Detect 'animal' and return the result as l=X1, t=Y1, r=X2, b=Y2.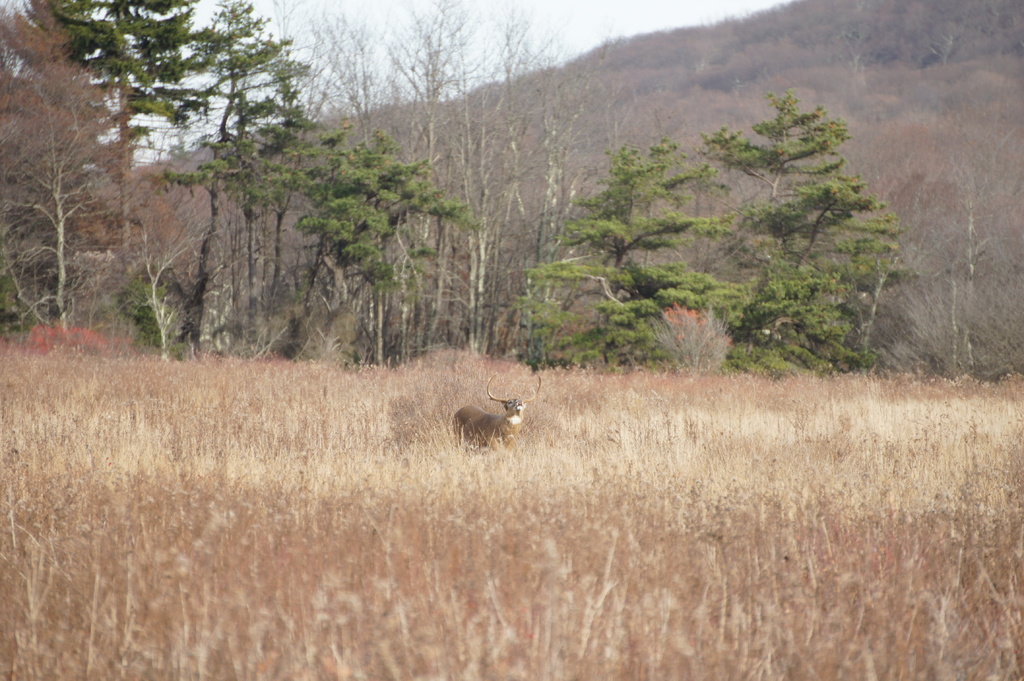
l=438, t=389, r=538, b=455.
